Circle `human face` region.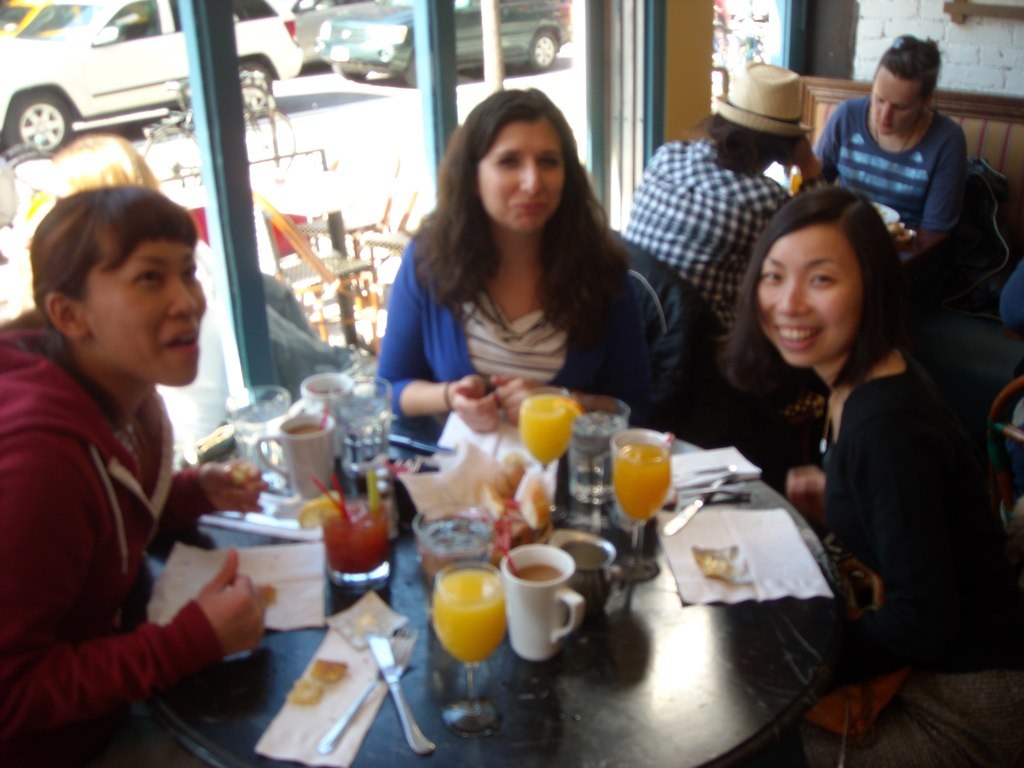
Region: {"x1": 83, "y1": 231, "x2": 204, "y2": 384}.
